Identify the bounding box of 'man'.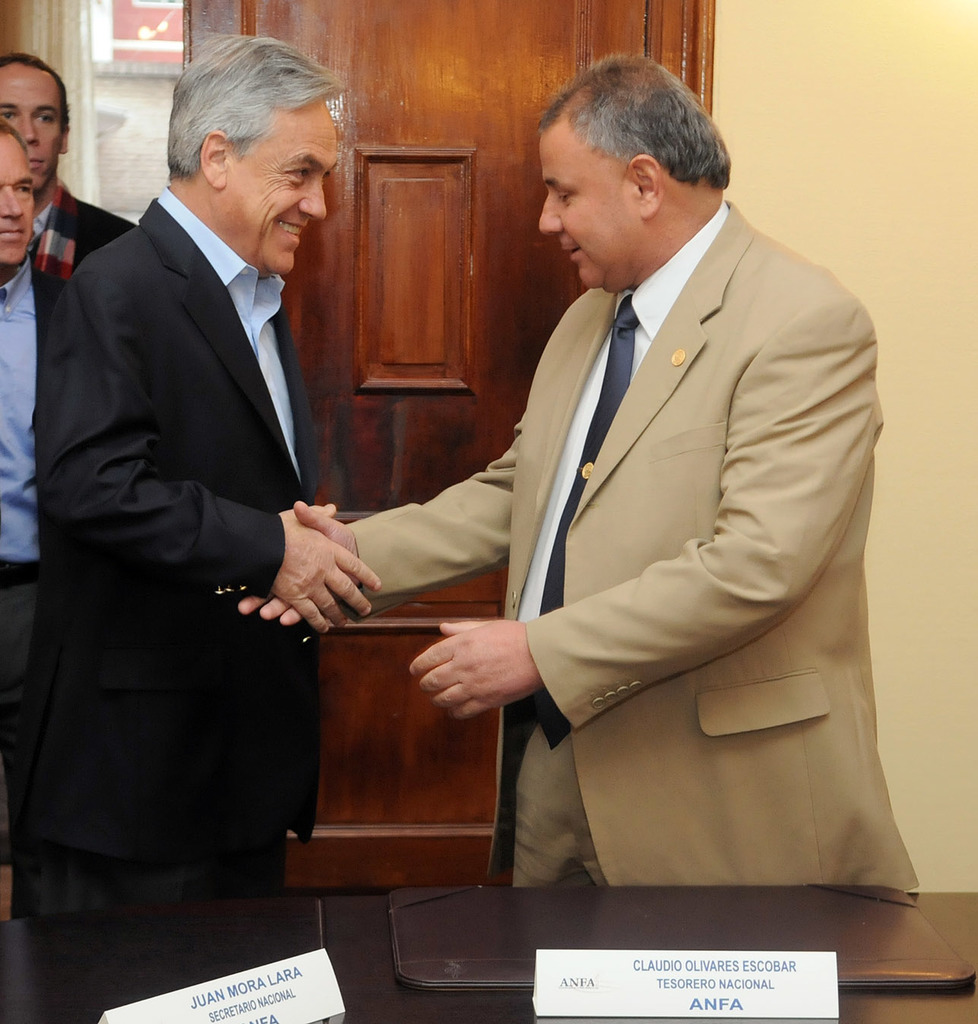
bbox(234, 49, 916, 884).
